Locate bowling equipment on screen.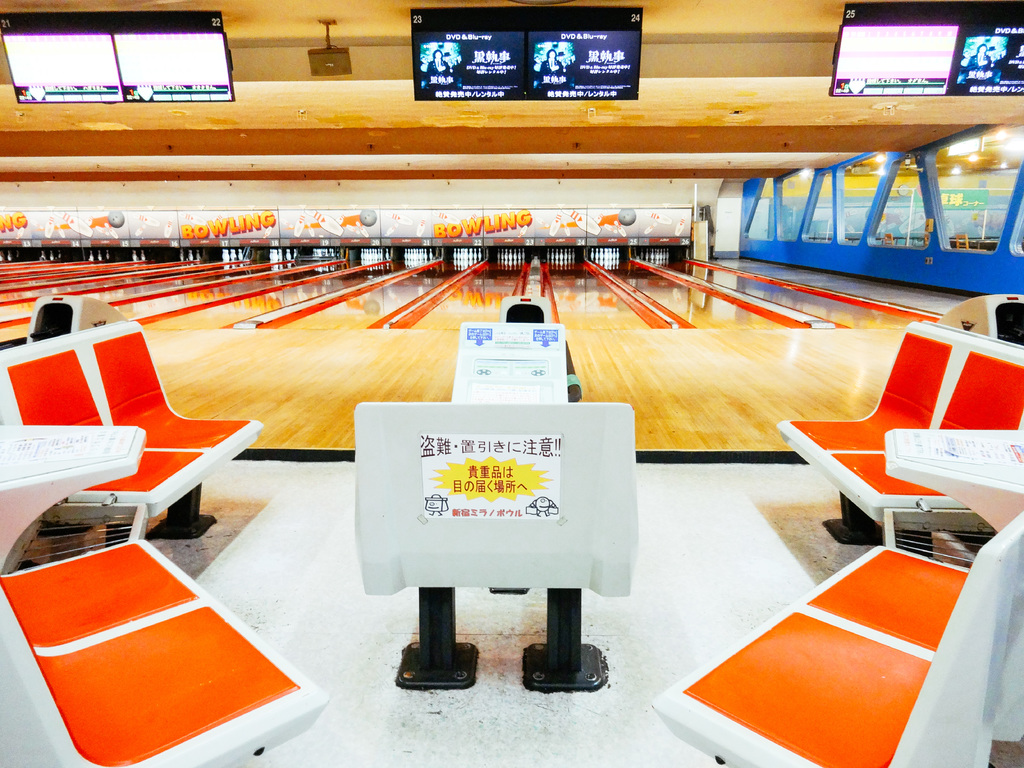
On screen at 231/252/236/264.
